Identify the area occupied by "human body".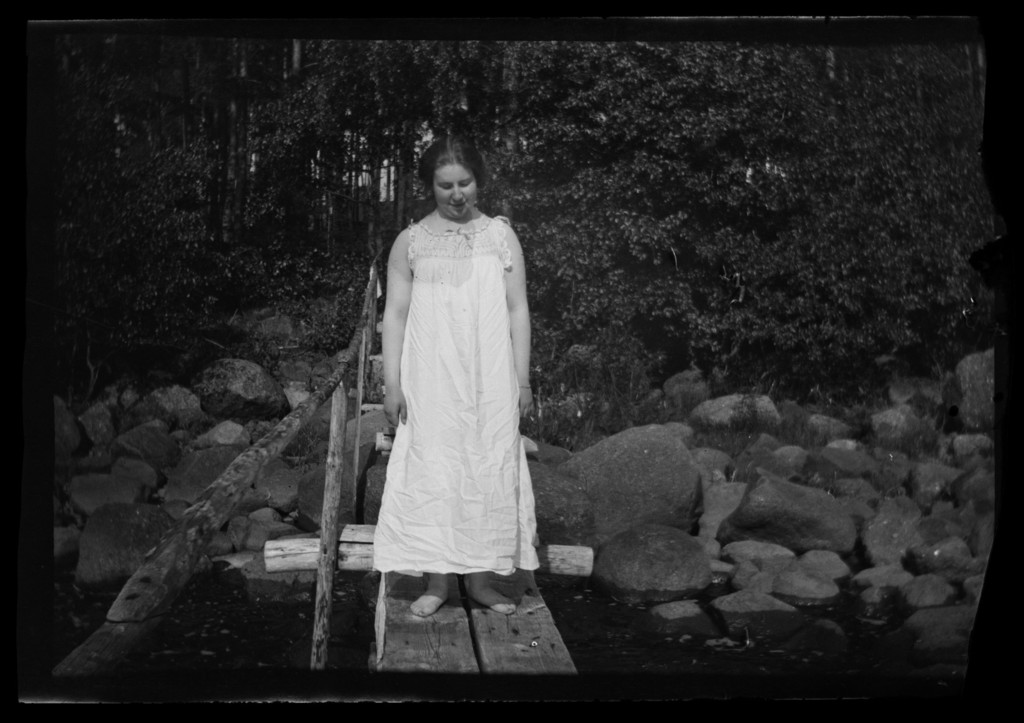
Area: box(360, 155, 546, 656).
